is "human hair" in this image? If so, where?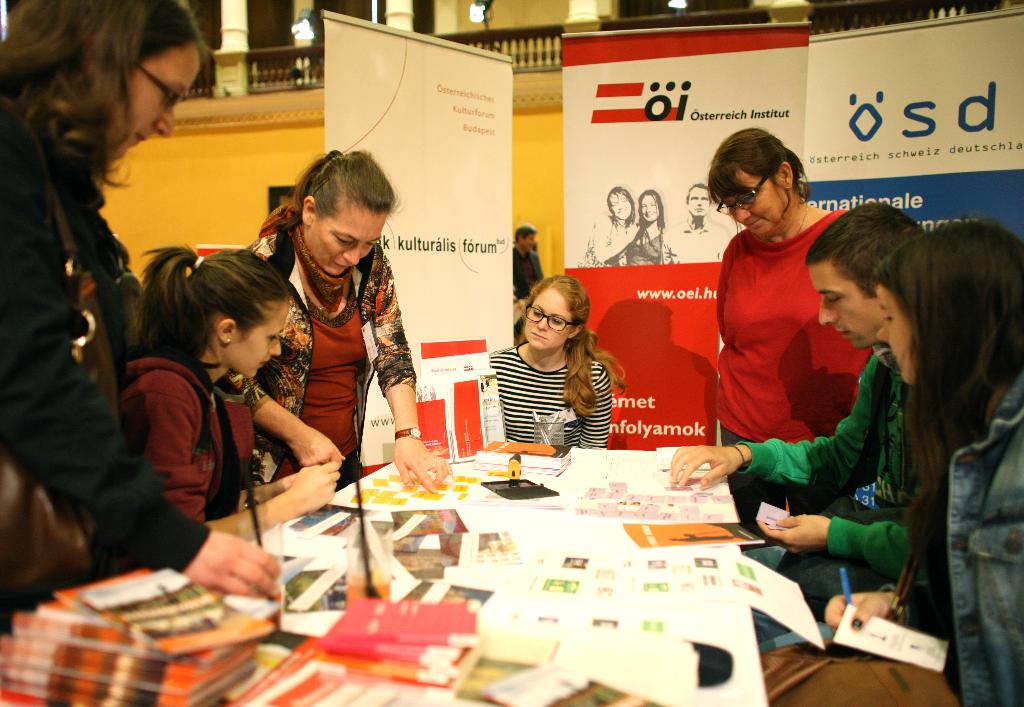
Yes, at <box>703,127,813,200</box>.
